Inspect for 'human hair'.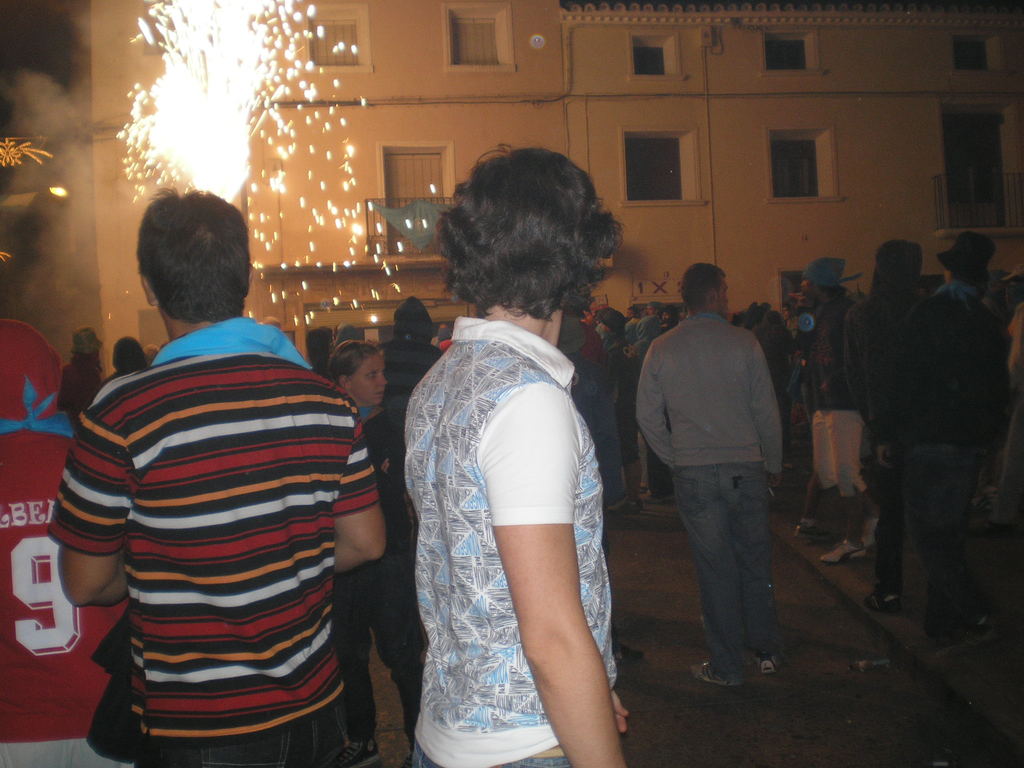
Inspection: 136/186/251/324.
